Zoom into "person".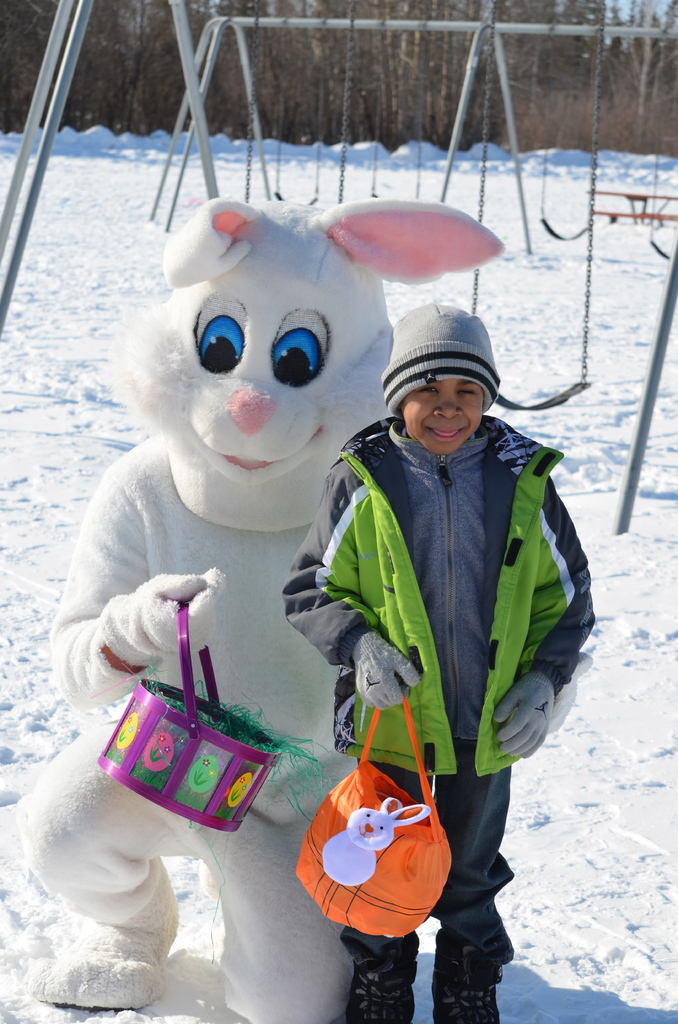
Zoom target: bbox(280, 304, 593, 1020).
